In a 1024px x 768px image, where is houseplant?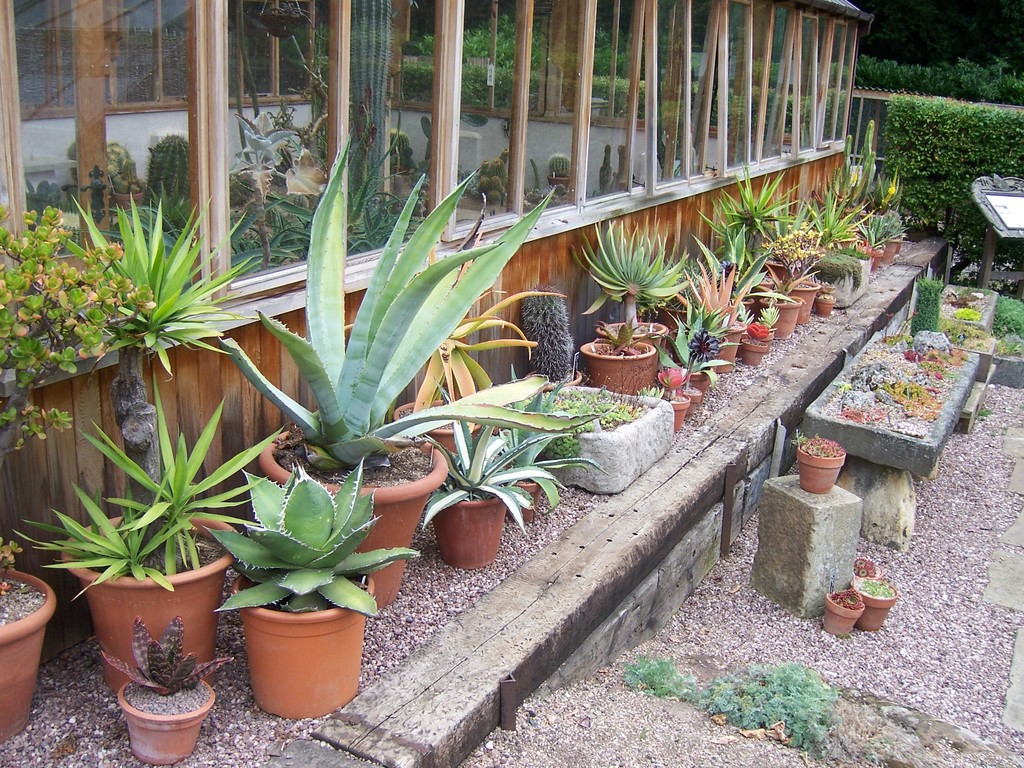
box=[492, 367, 683, 488].
